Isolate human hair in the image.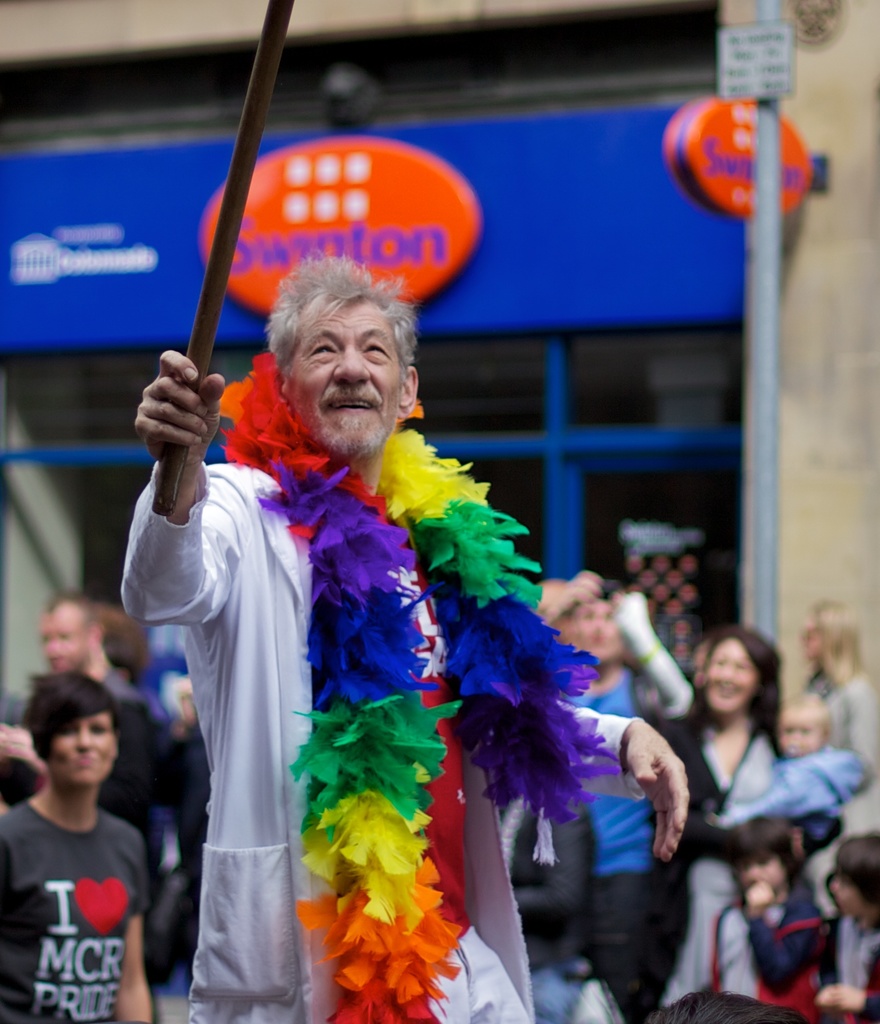
Isolated region: [269, 260, 412, 416].
